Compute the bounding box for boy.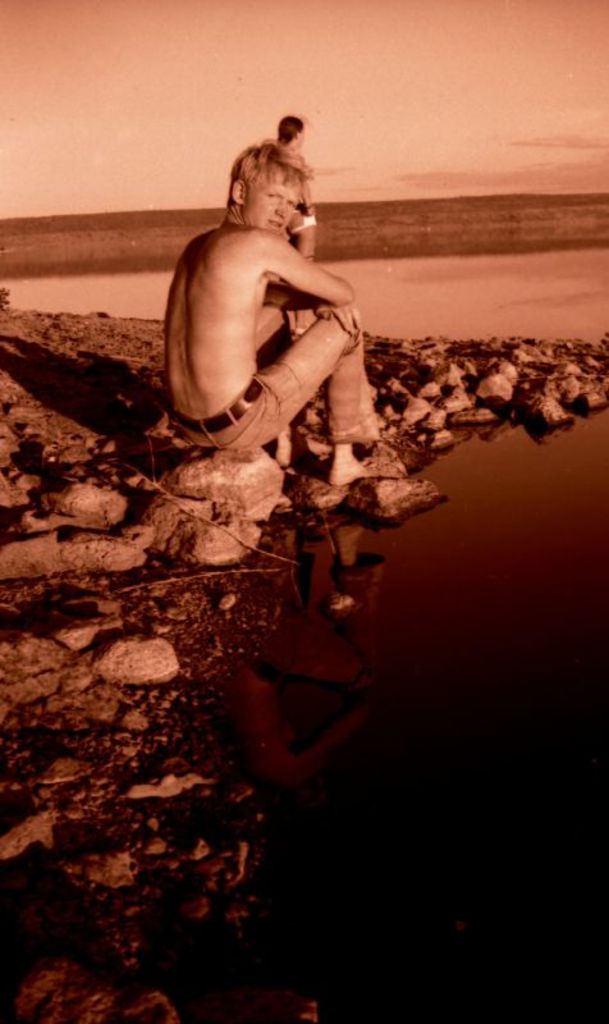
<bbox>164, 143, 395, 492</bbox>.
